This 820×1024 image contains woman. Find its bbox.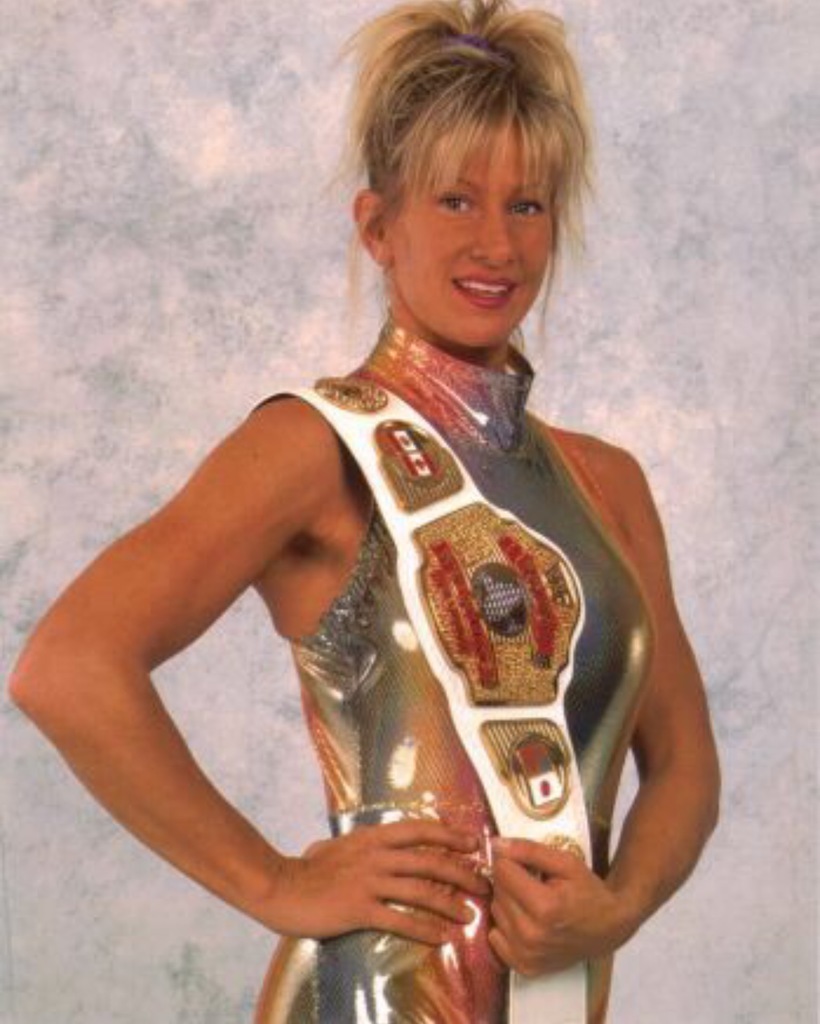
crop(66, 23, 727, 989).
